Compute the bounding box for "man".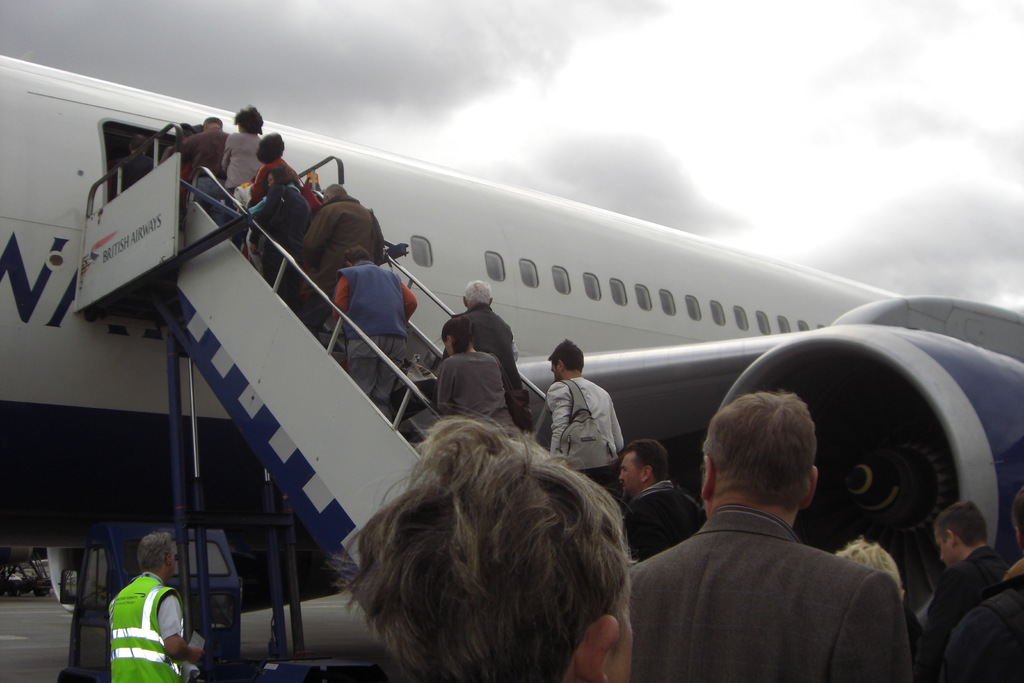
x1=439 y1=278 x2=529 y2=403.
